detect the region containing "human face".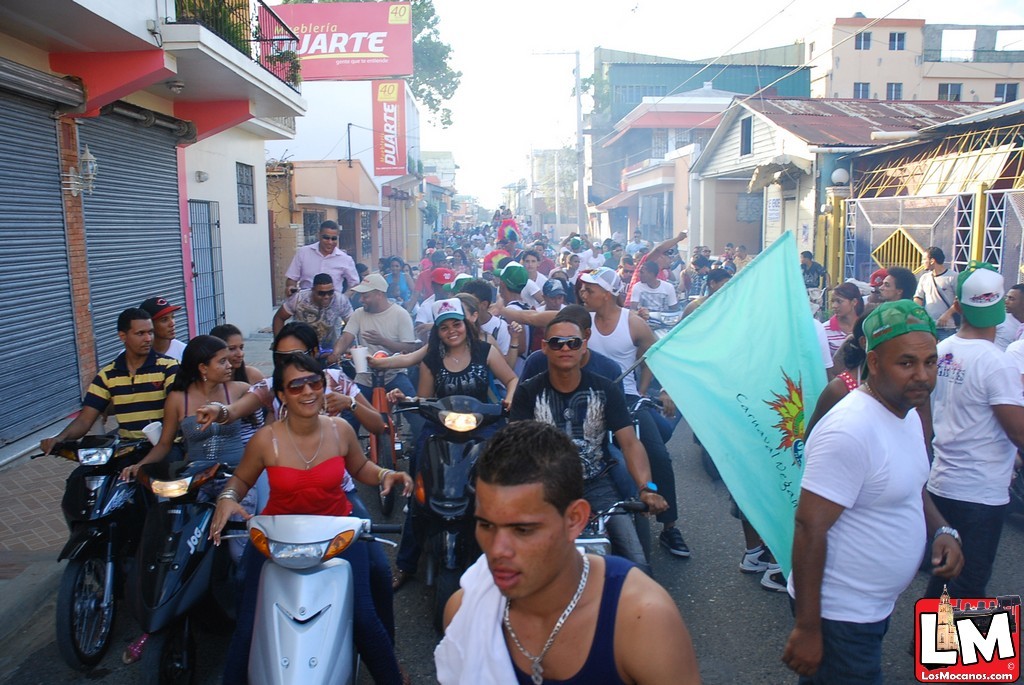
{"x1": 548, "y1": 324, "x2": 577, "y2": 368}.
